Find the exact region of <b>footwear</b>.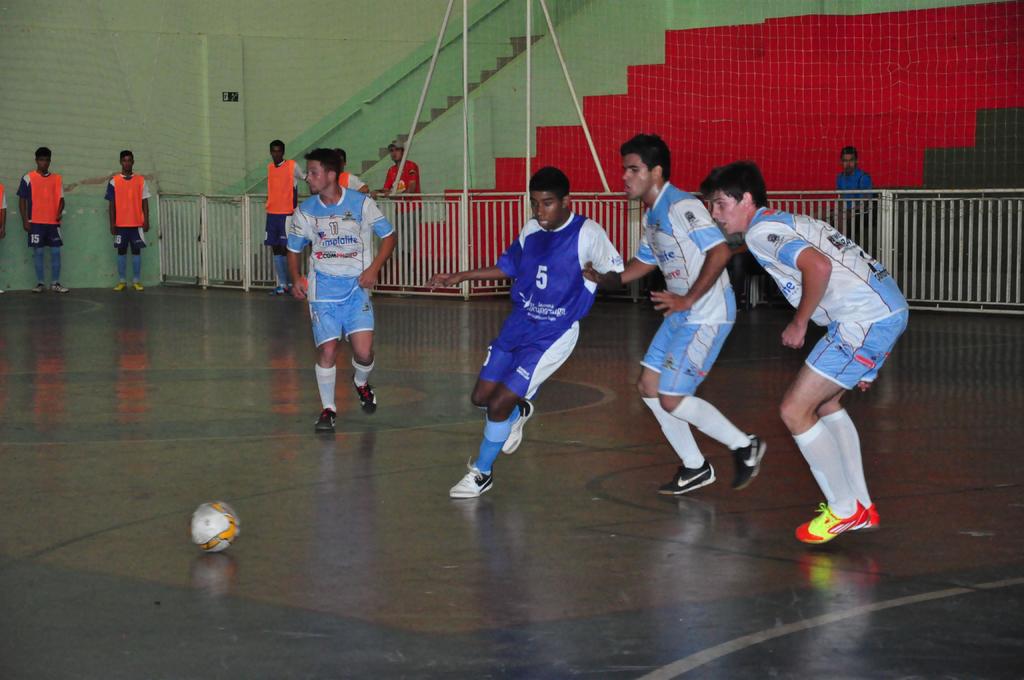
Exact region: {"left": 851, "top": 506, "right": 884, "bottom": 534}.
